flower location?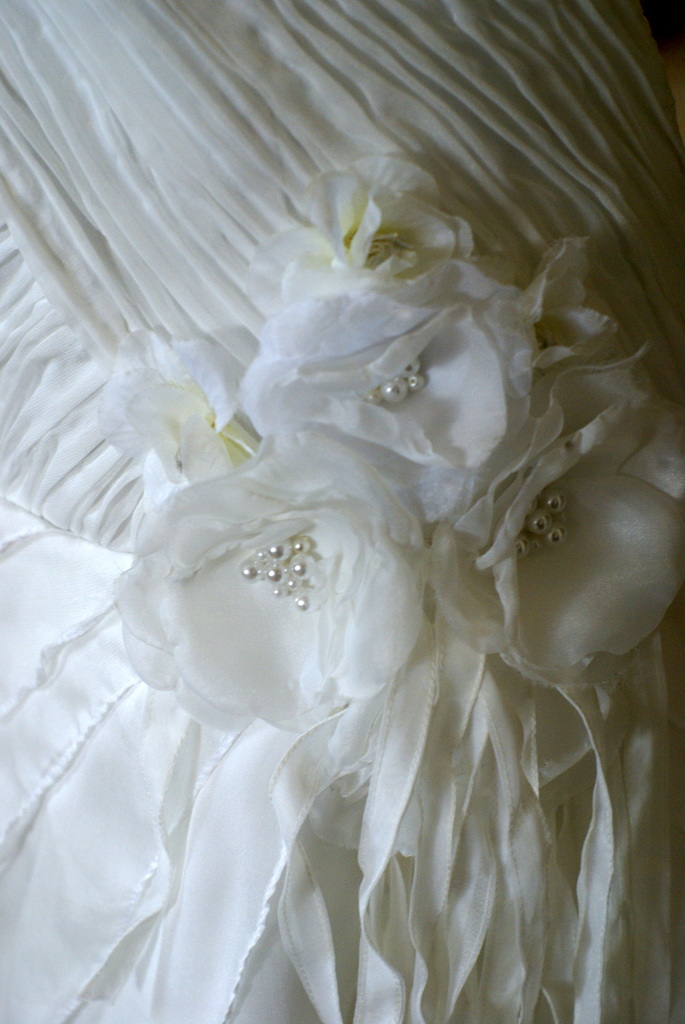
(425, 358, 684, 675)
